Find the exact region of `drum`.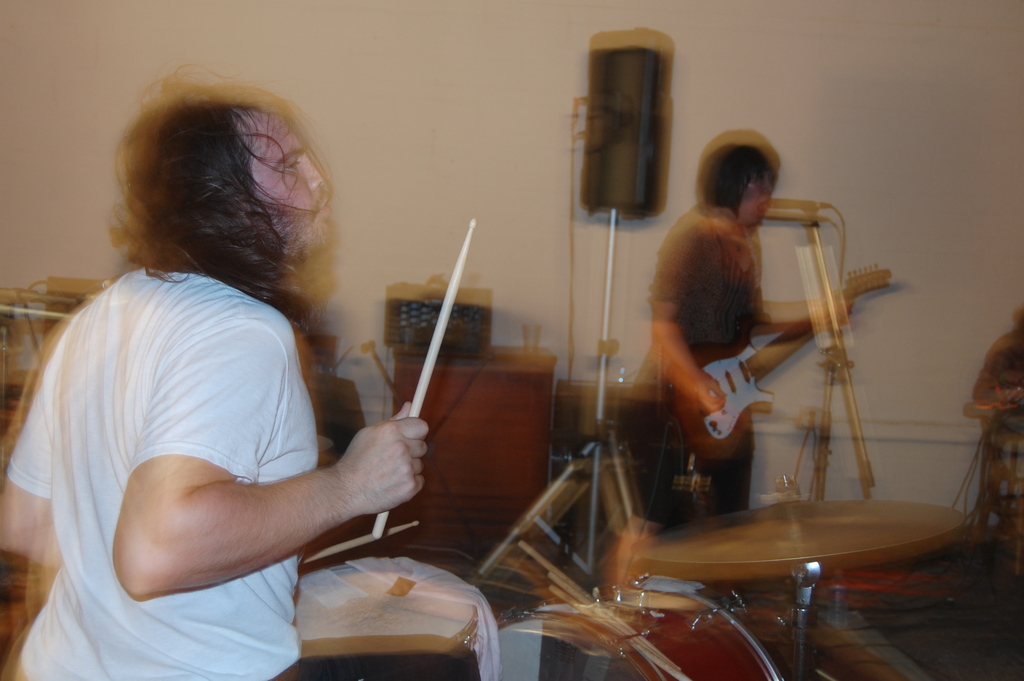
Exact region: <box>501,576,782,680</box>.
